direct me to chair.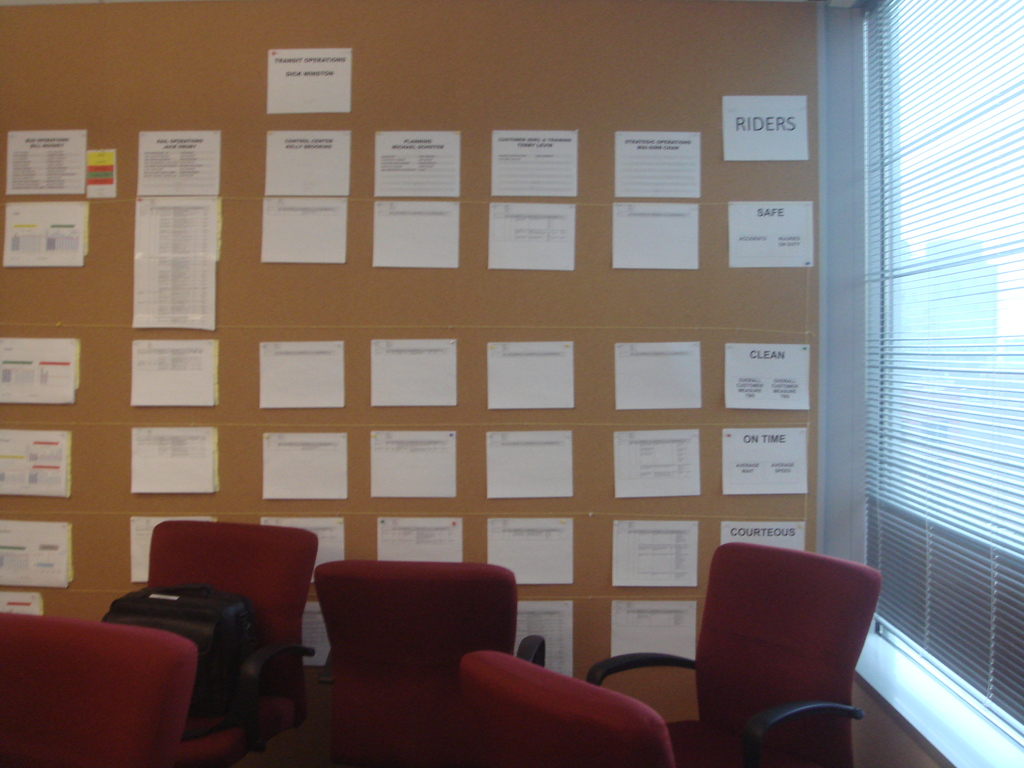
Direction: [left=588, top=539, right=882, bottom=767].
